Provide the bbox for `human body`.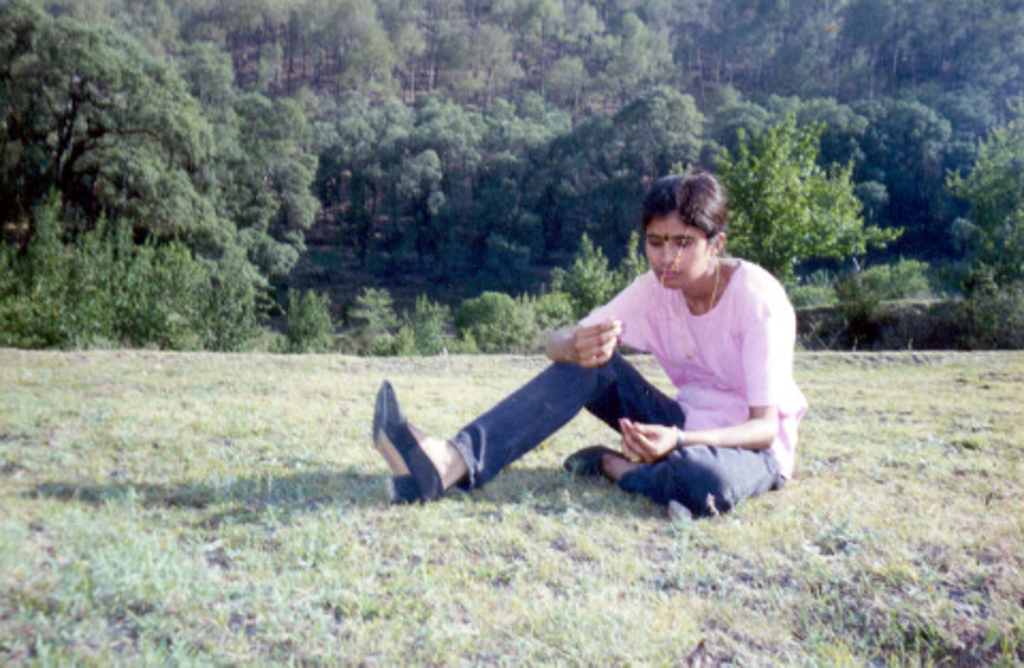
crop(367, 171, 809, 516).
